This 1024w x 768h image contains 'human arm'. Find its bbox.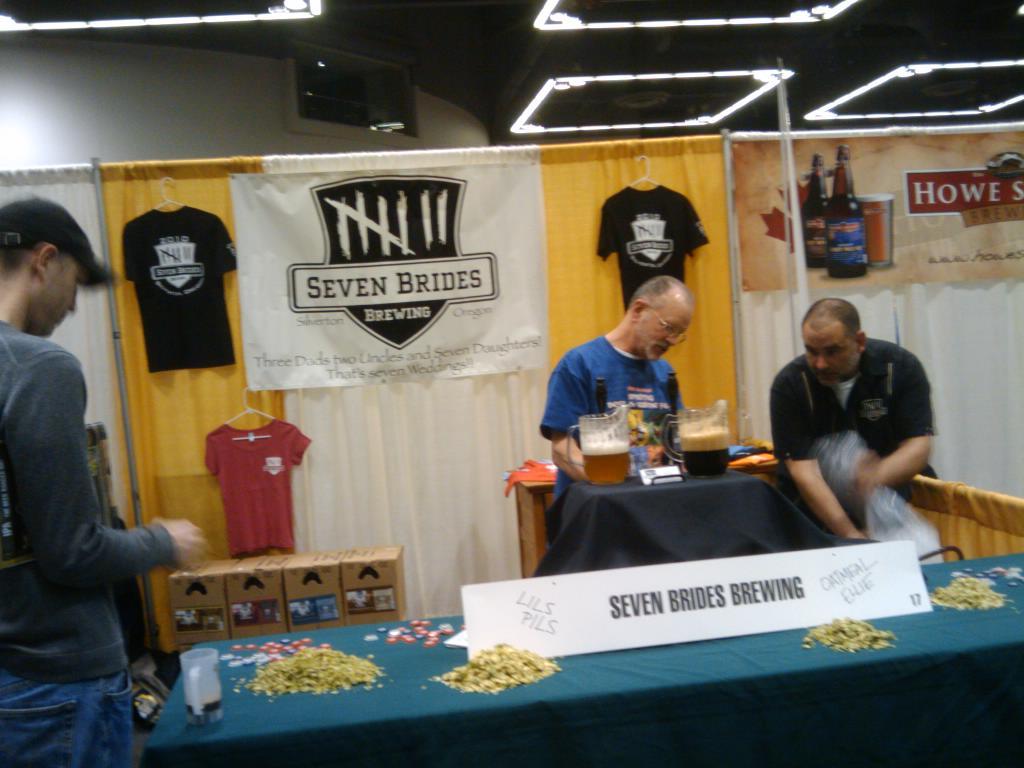
787,458,863,540.
